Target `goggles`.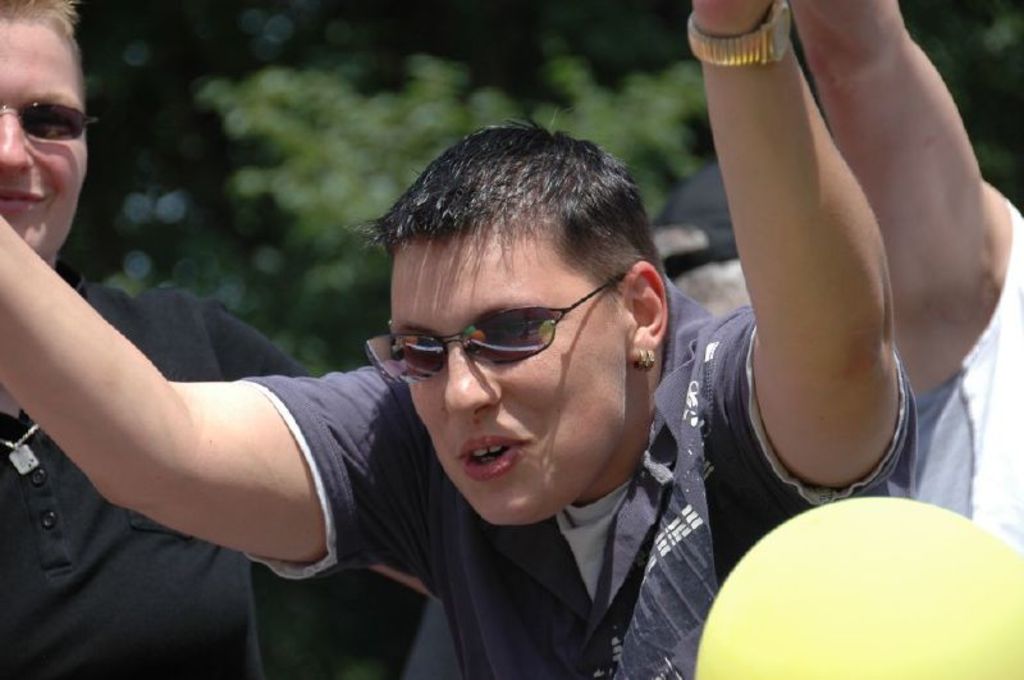
Target region: bbox=(0, 99, 93, 145).
